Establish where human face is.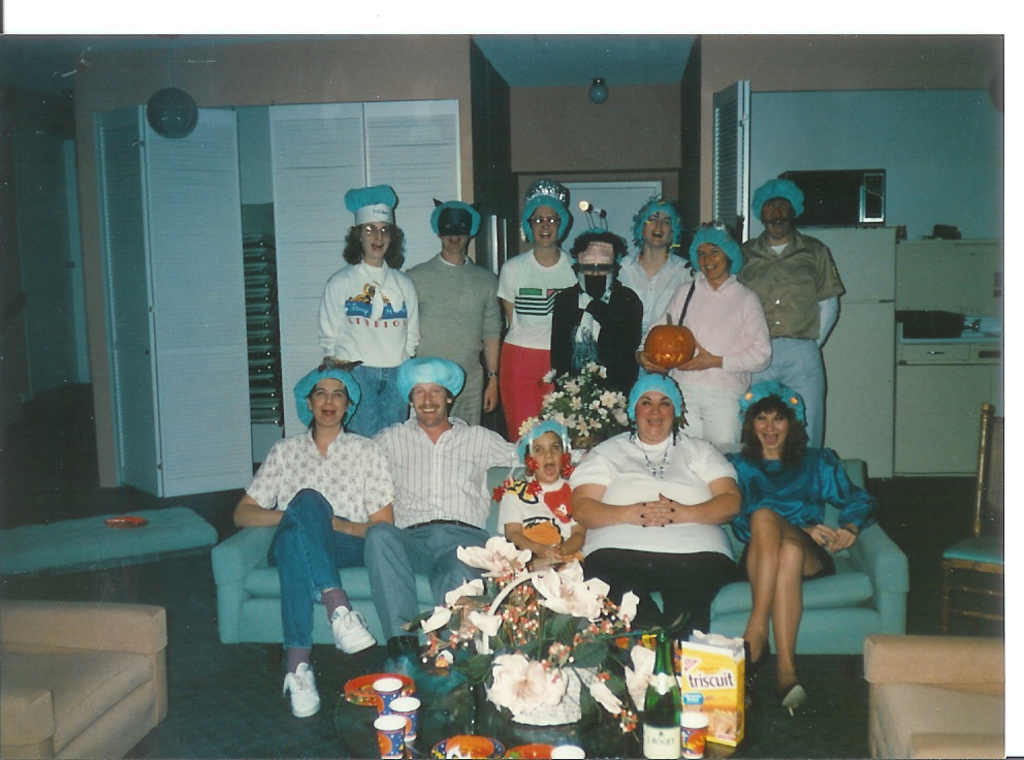
Established at 761 198 797 242.
